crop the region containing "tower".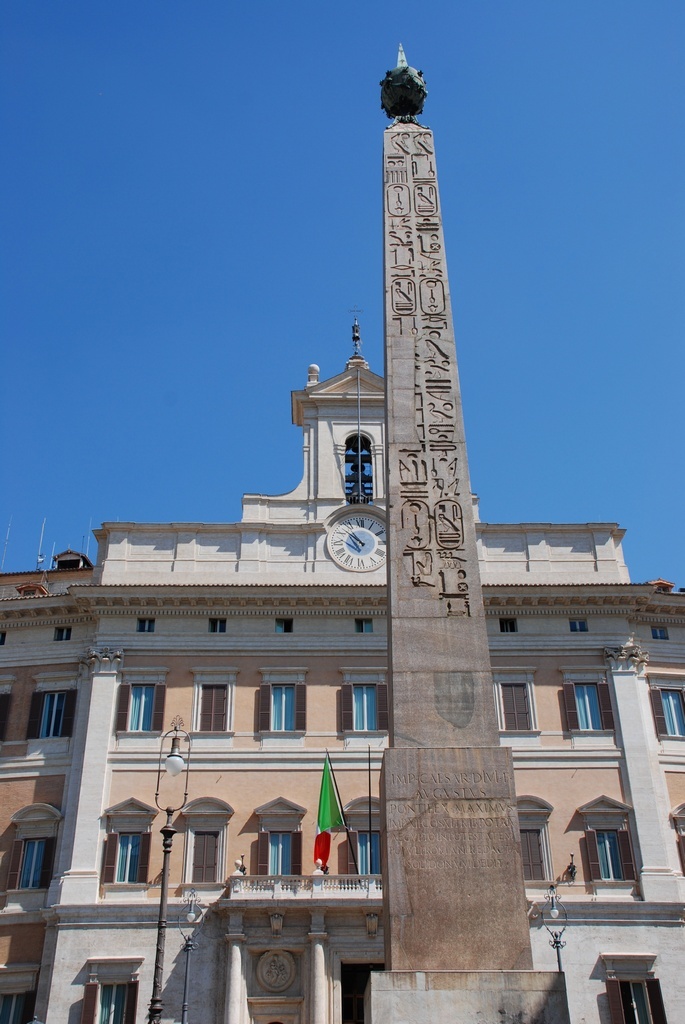
Crop region: <bbox>360, 33, 563, 1023</bbox>.
